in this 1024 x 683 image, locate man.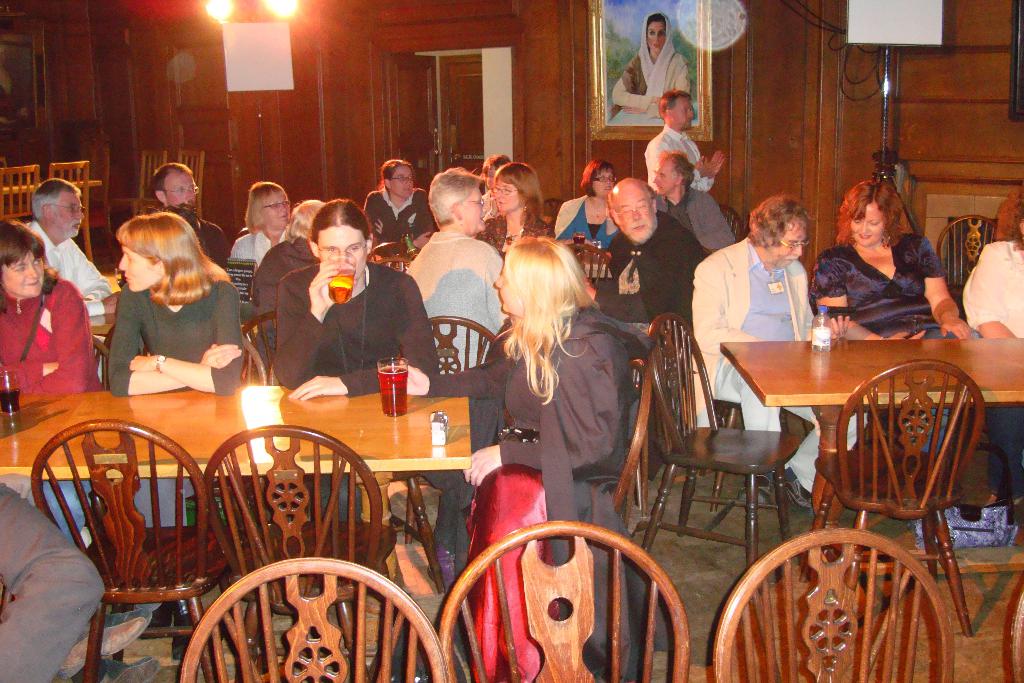
Bounding box: 641 89 729 194.
